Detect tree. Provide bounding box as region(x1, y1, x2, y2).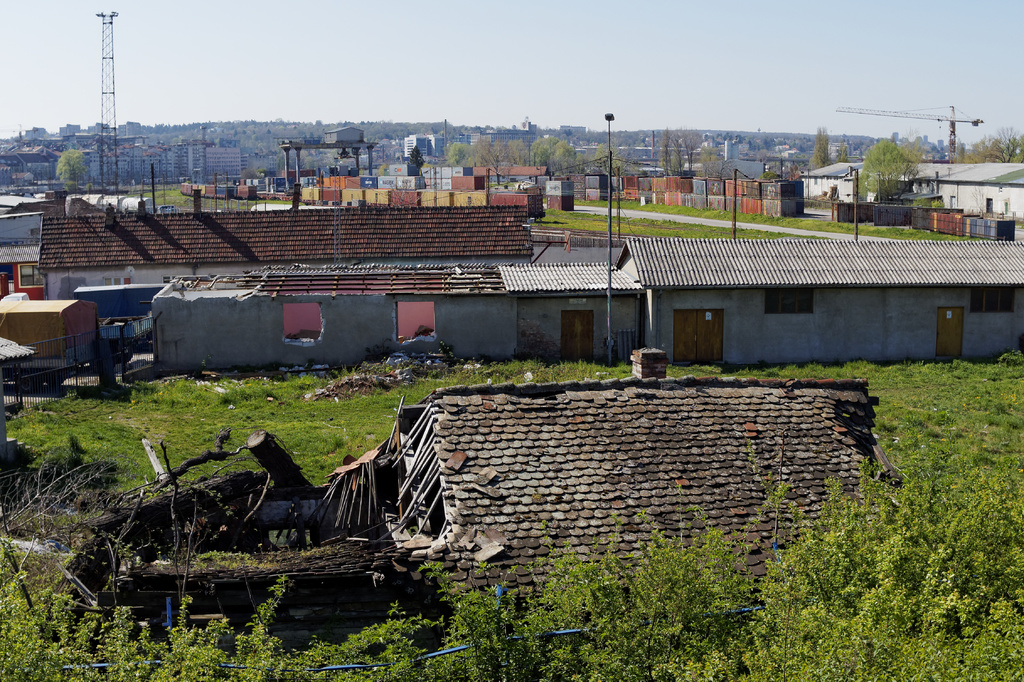
region(806, 126, 840, 173).
